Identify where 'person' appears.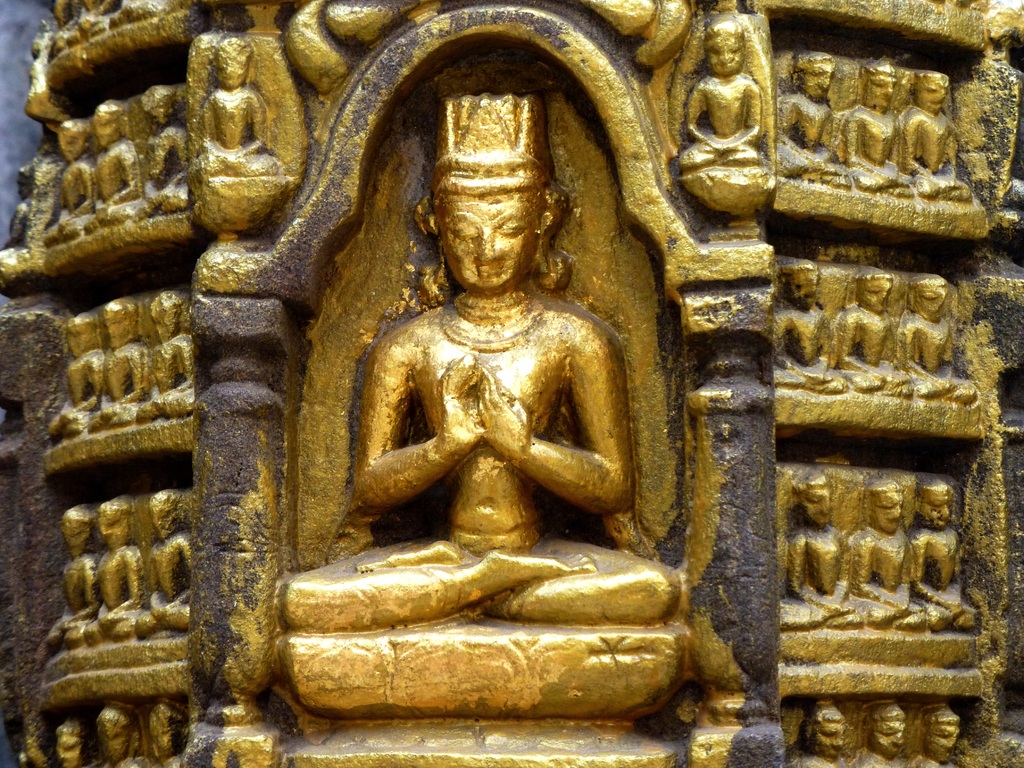
Appears at [826, 263, 911, 401].
